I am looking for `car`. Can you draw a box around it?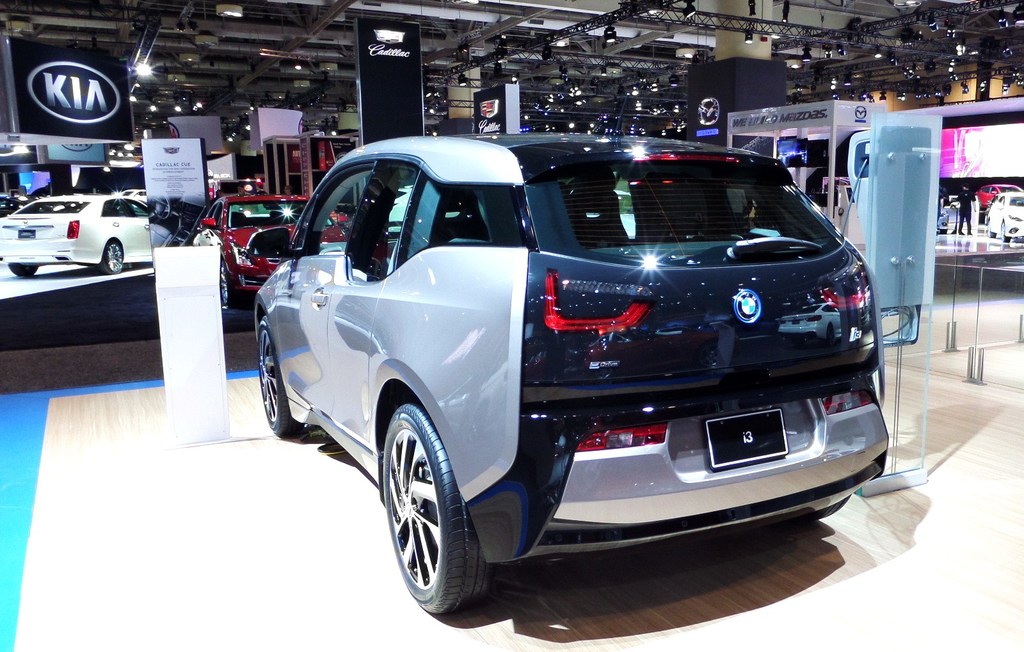
Sure, the bounding box is (left=150, top=192, right=220, bottom=249).
